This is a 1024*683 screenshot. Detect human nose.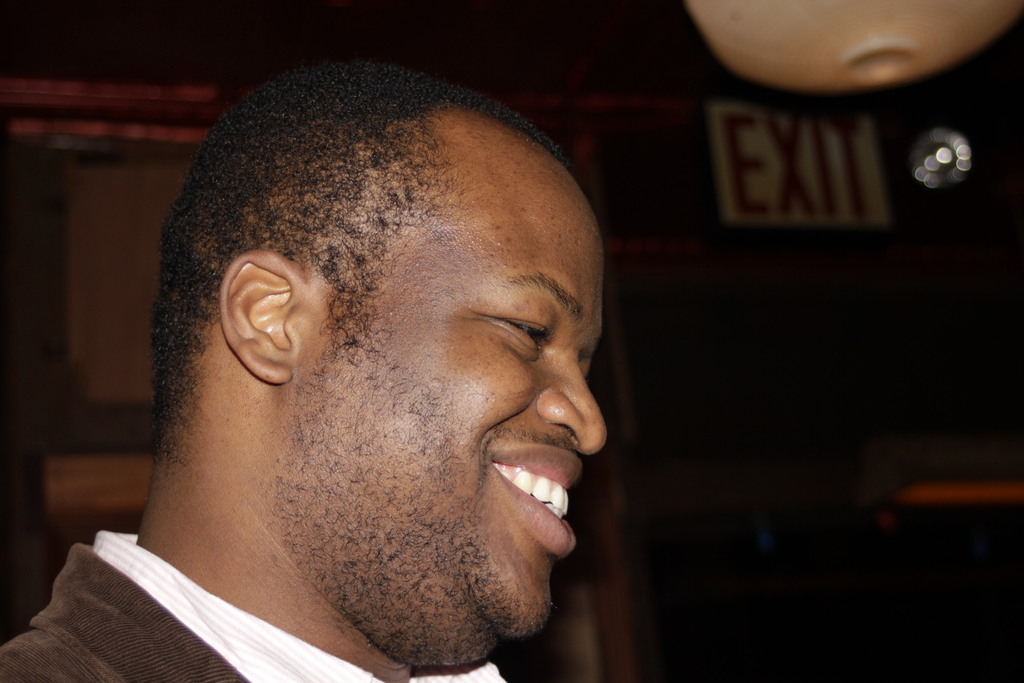
select_region(528, 355, 601, 453).
